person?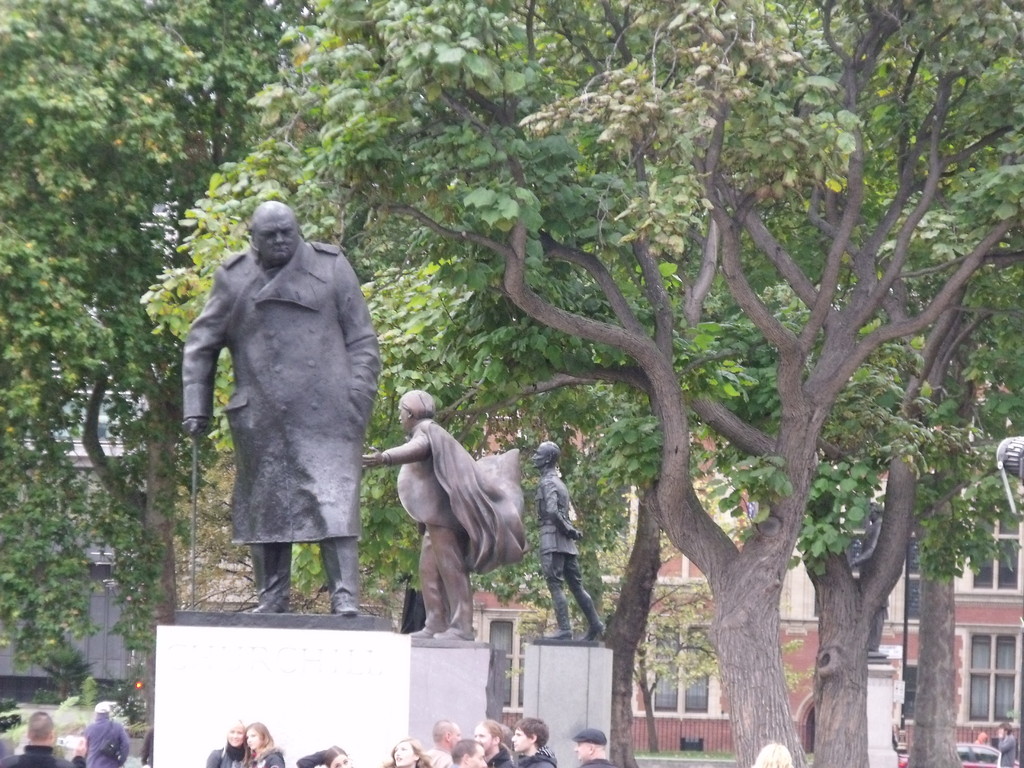
box(0, 712, 72, 767)
